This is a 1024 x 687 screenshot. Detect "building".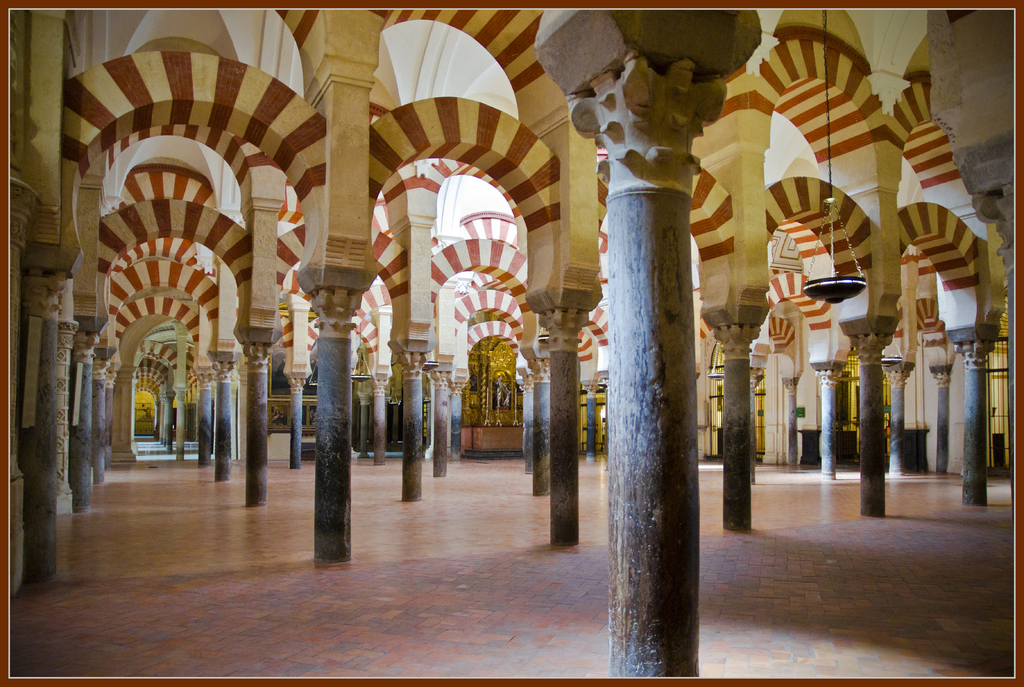
bbox=[0, 0, 1023, 686].
